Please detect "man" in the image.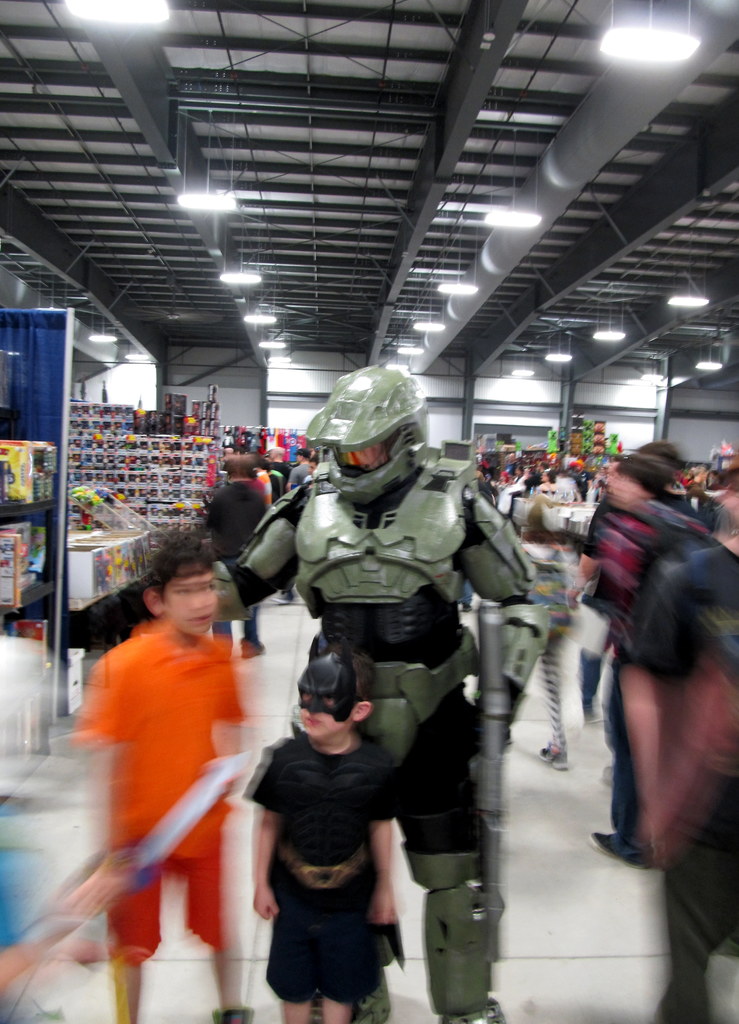
{"left": 211, "top": 364, "right": 533, "bottom": 1023}.
